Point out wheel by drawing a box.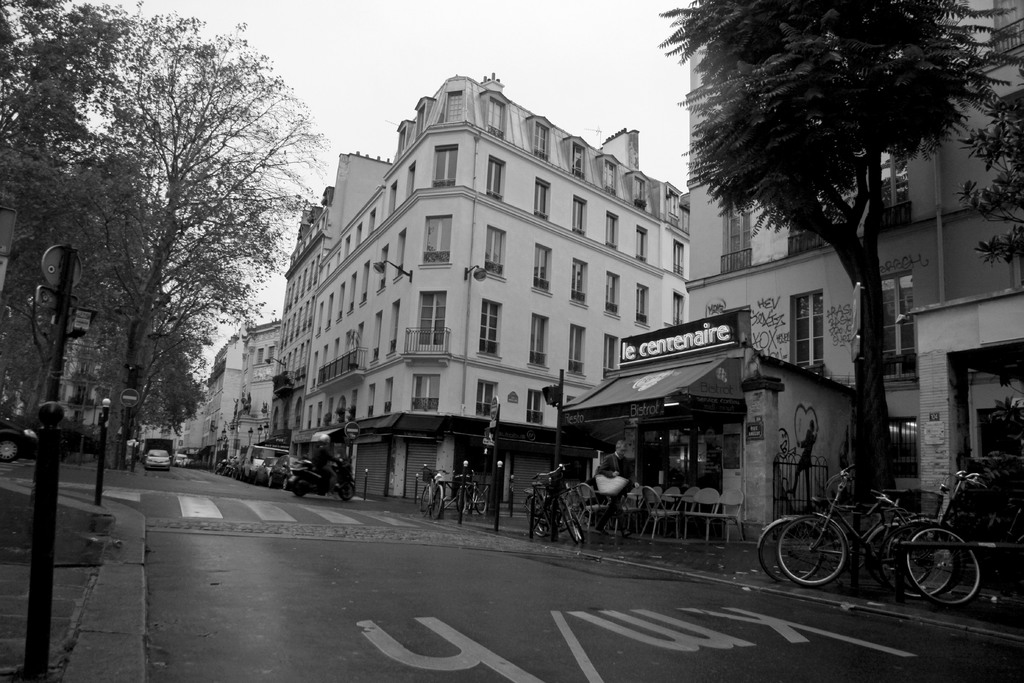
(417,486,428,516).
